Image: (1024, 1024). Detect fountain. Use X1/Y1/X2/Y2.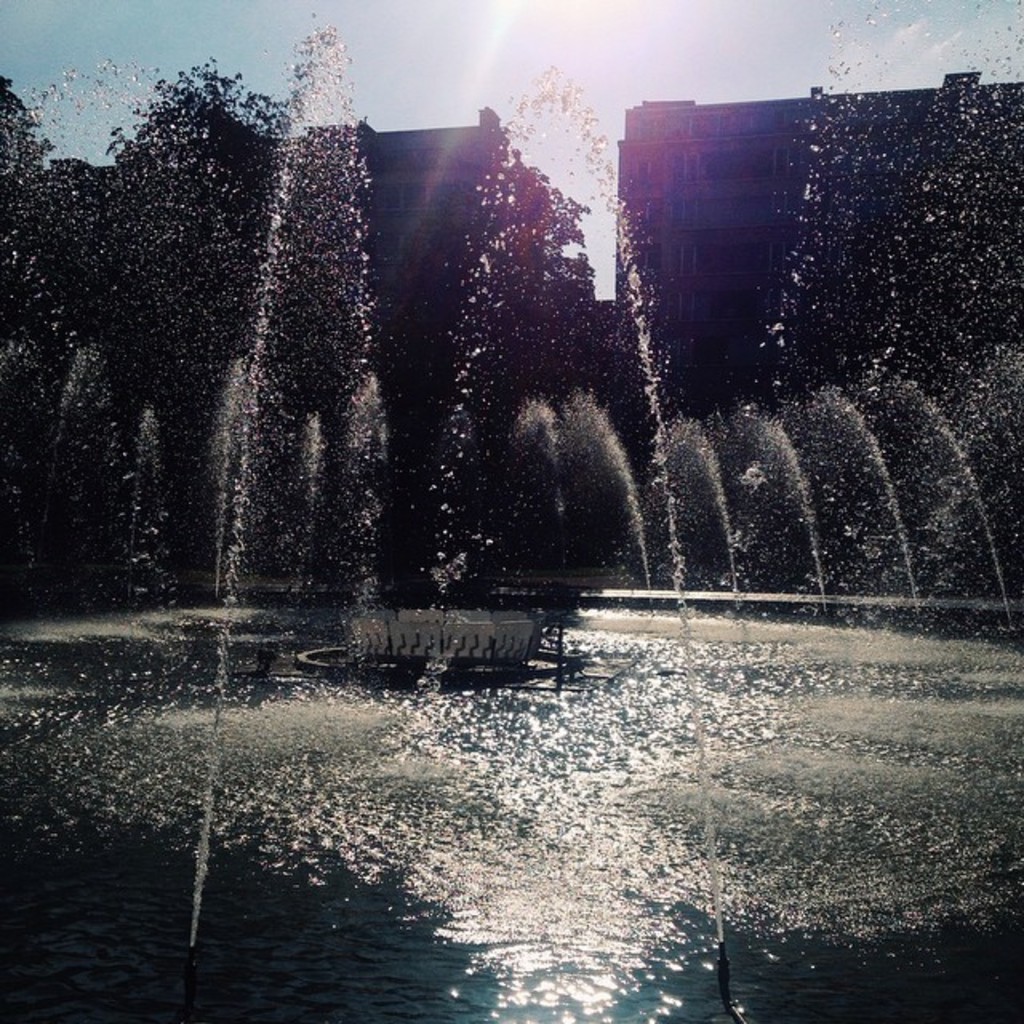
0/0/1022/1021.
